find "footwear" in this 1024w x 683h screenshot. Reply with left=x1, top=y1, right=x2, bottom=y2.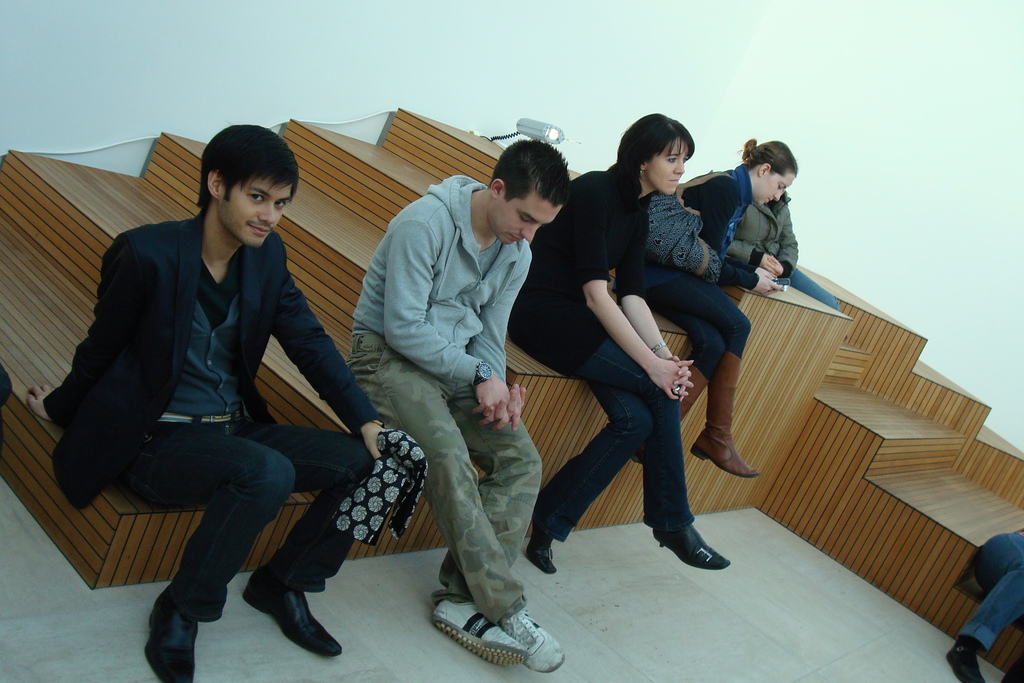
left=435, top=598, right=522, bottom=676.
